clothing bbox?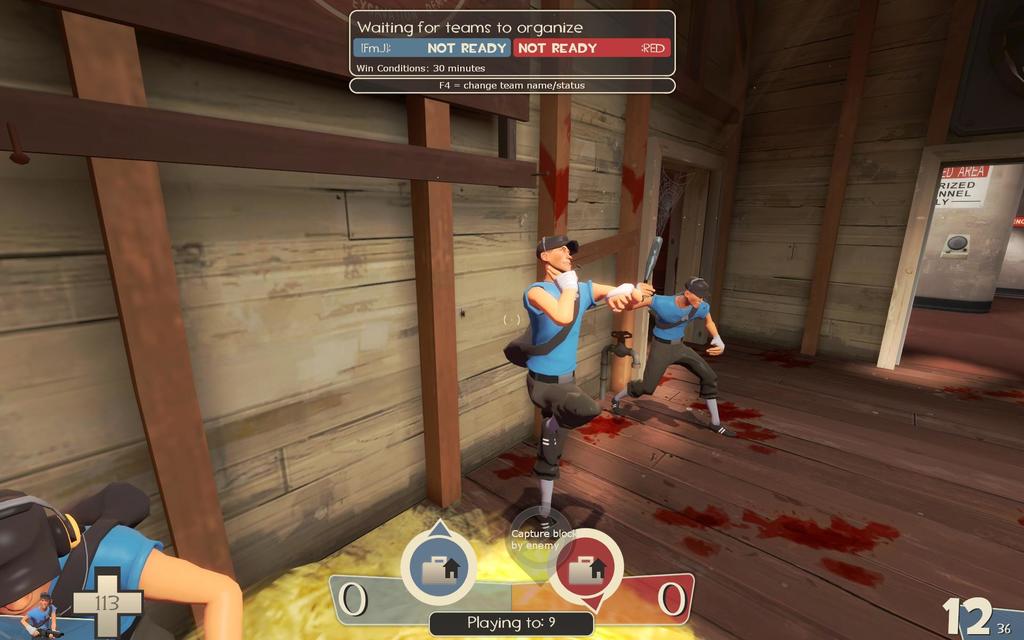
<region>623, 289, 717, 396</region>
